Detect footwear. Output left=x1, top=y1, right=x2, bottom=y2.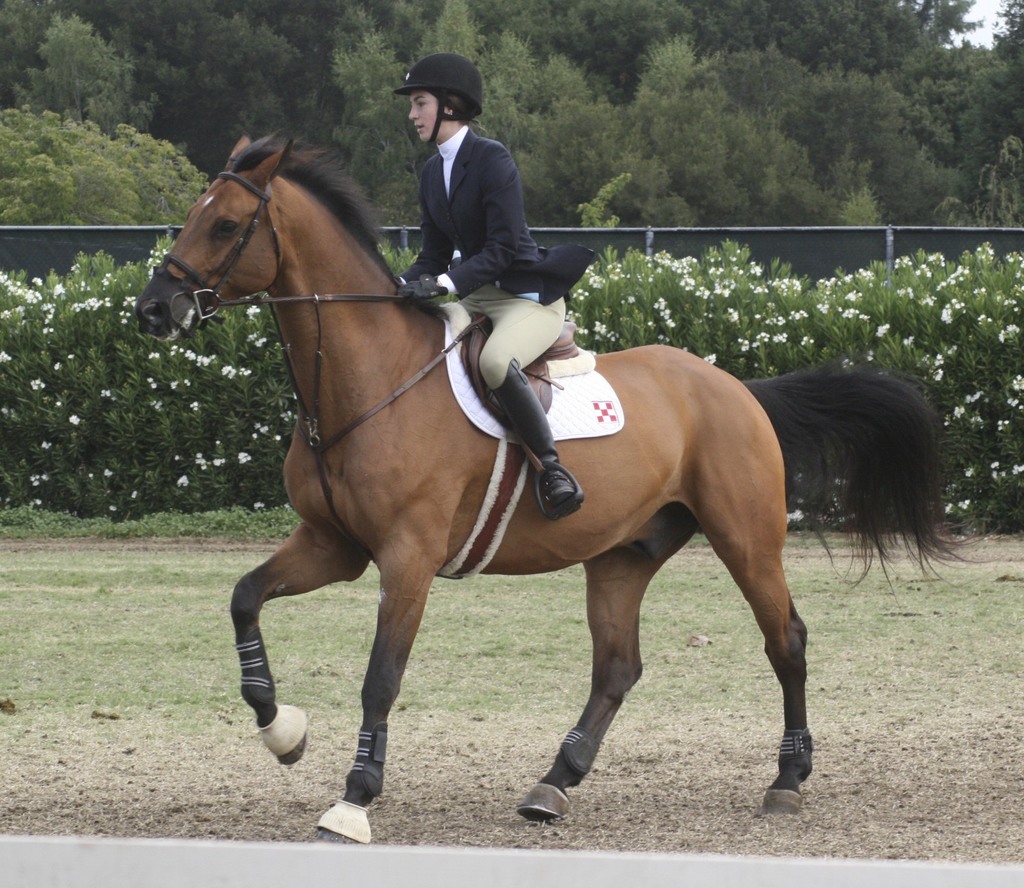
left=545, top=475, right=577, bottom=506.
